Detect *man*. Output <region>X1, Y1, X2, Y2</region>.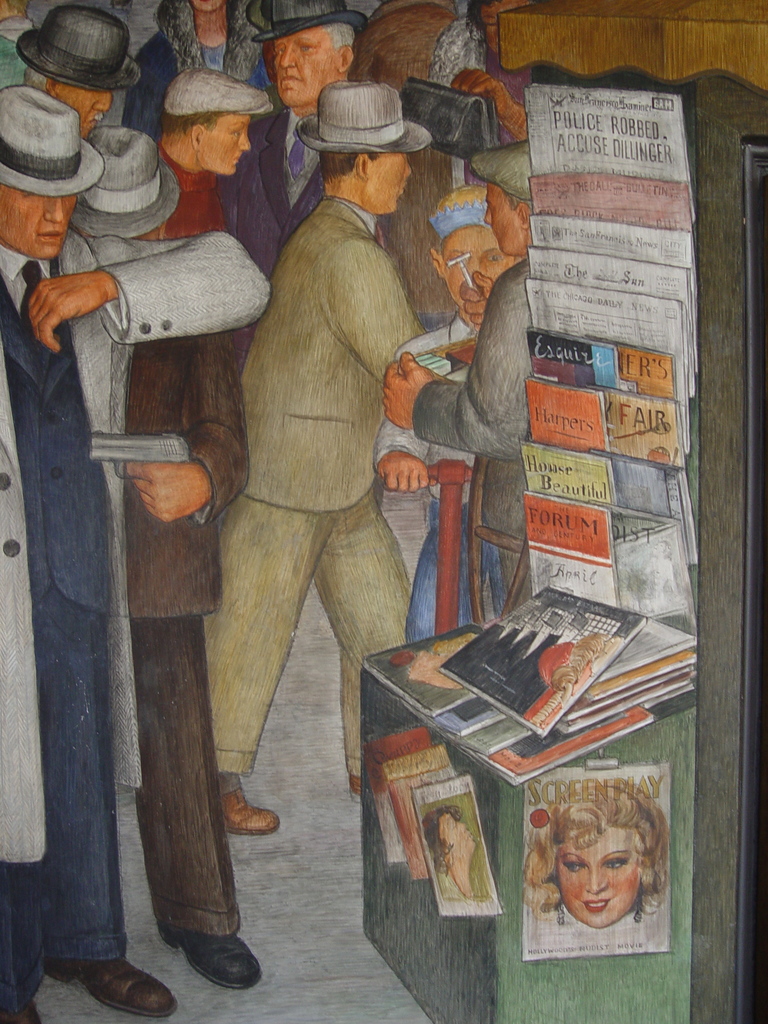
<region>367, 185, 513, 642</region>.
